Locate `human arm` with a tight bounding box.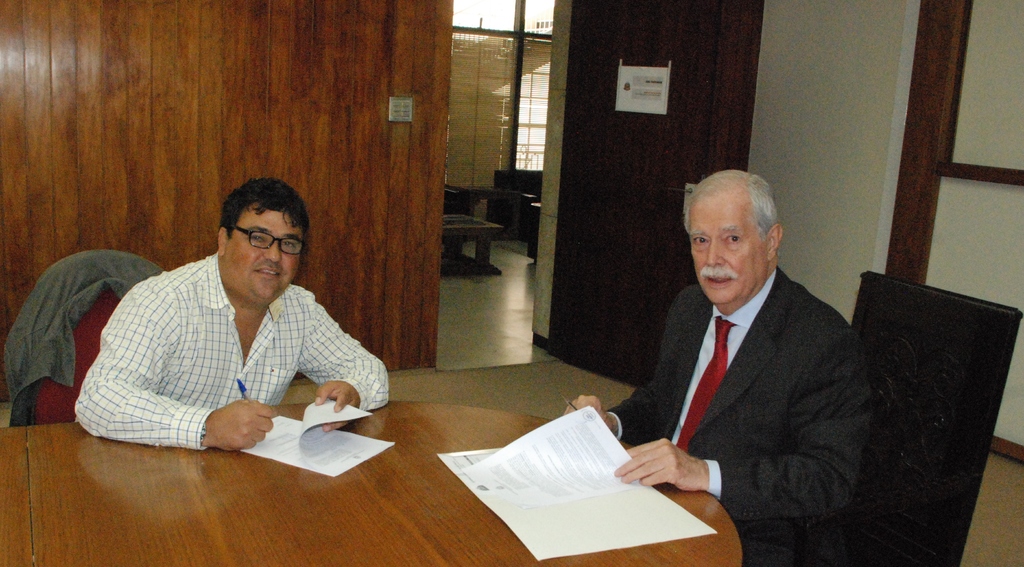
553, 283, 692, 445.
